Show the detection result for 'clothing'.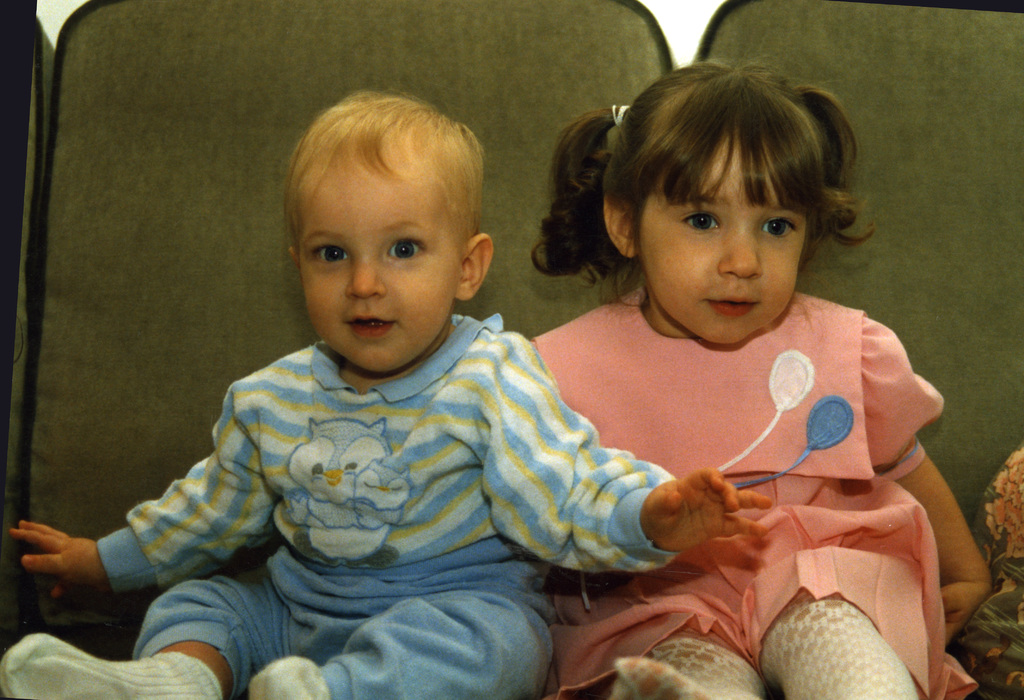
rect(93, 317, 680, 699).
